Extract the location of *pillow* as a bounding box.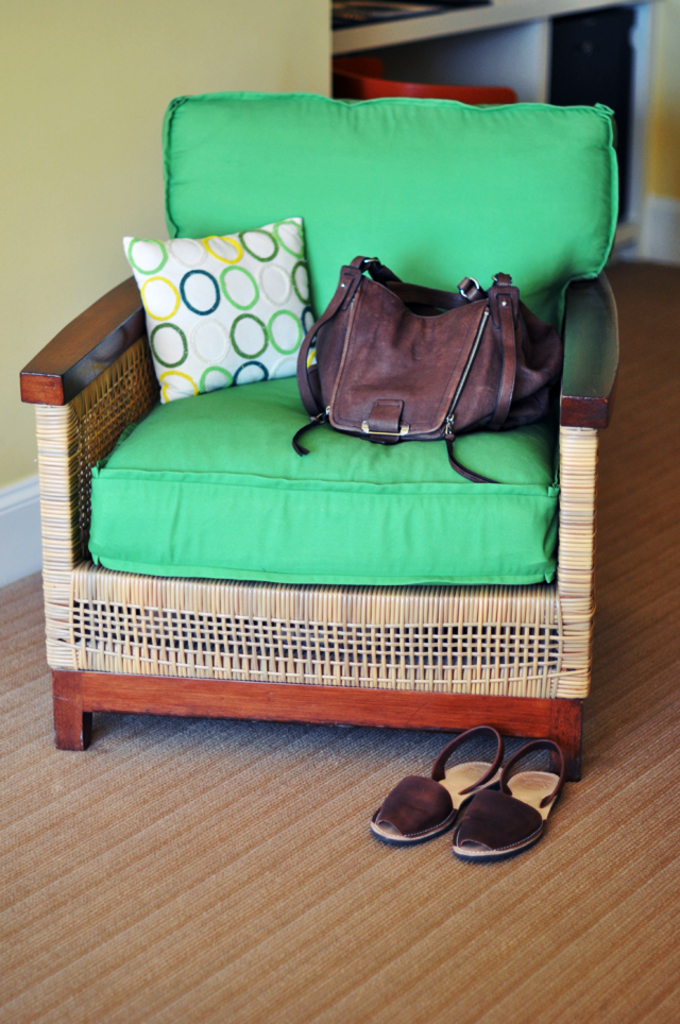
bbox(129, 218, 311, 398).
